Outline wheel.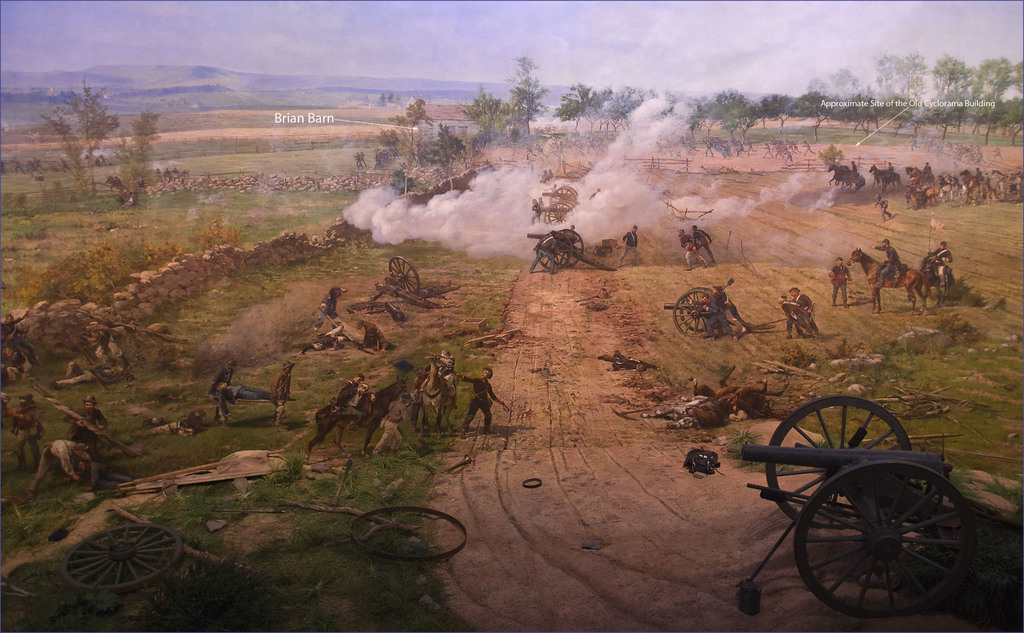
Outline: region(544, 205, 569, 227).
